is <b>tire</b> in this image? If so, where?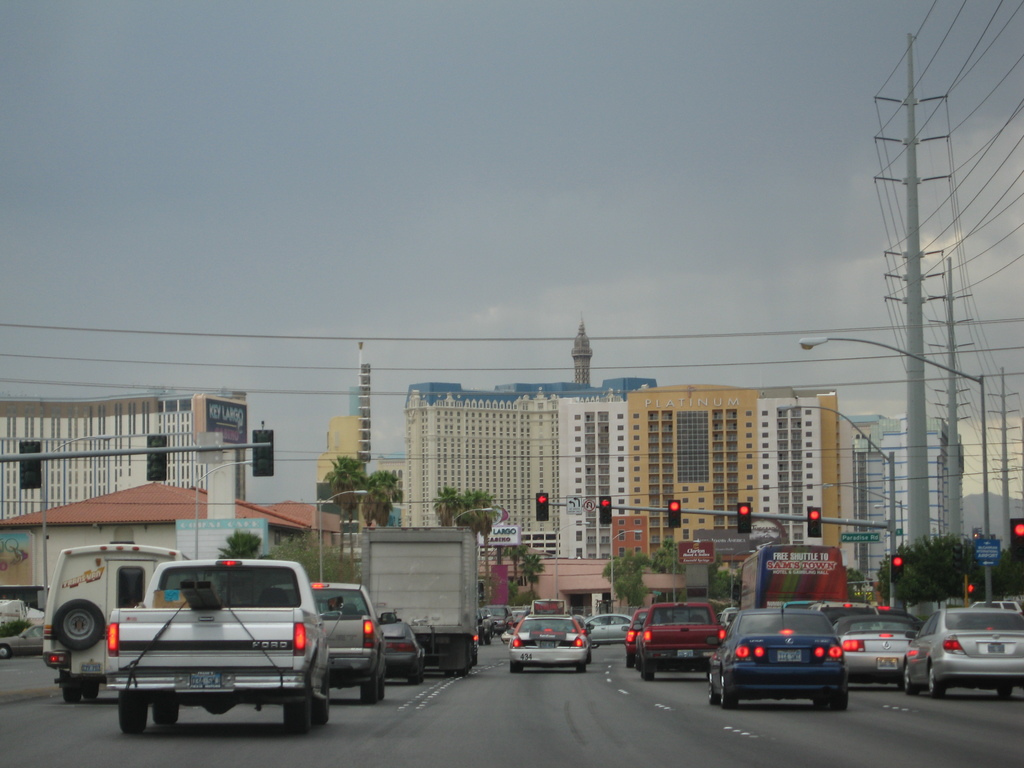
Yes, at 509, 662, 522, 673.
